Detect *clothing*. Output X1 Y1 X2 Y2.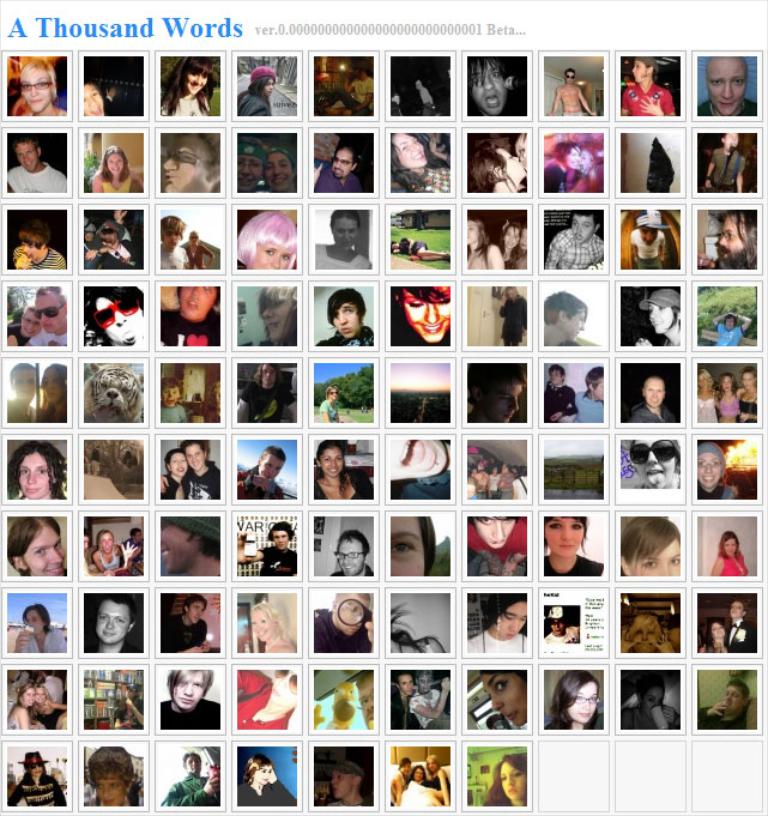
718 550 749 579.
